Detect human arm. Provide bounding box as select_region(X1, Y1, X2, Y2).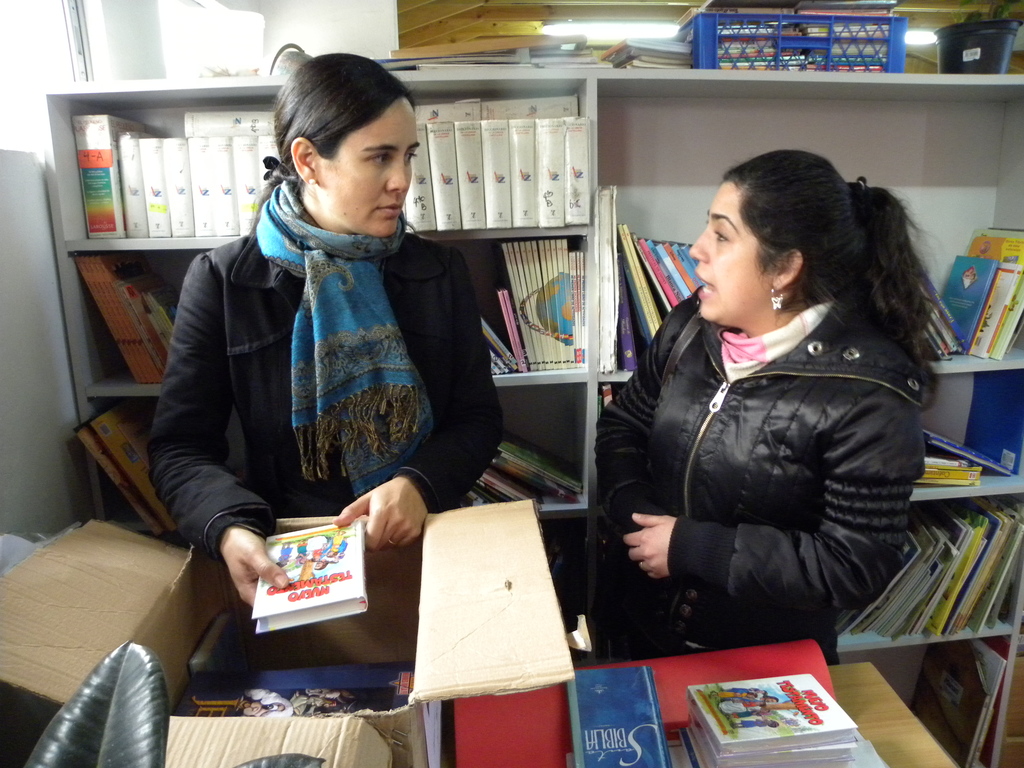
select_region(337, 254, 512, 549).
